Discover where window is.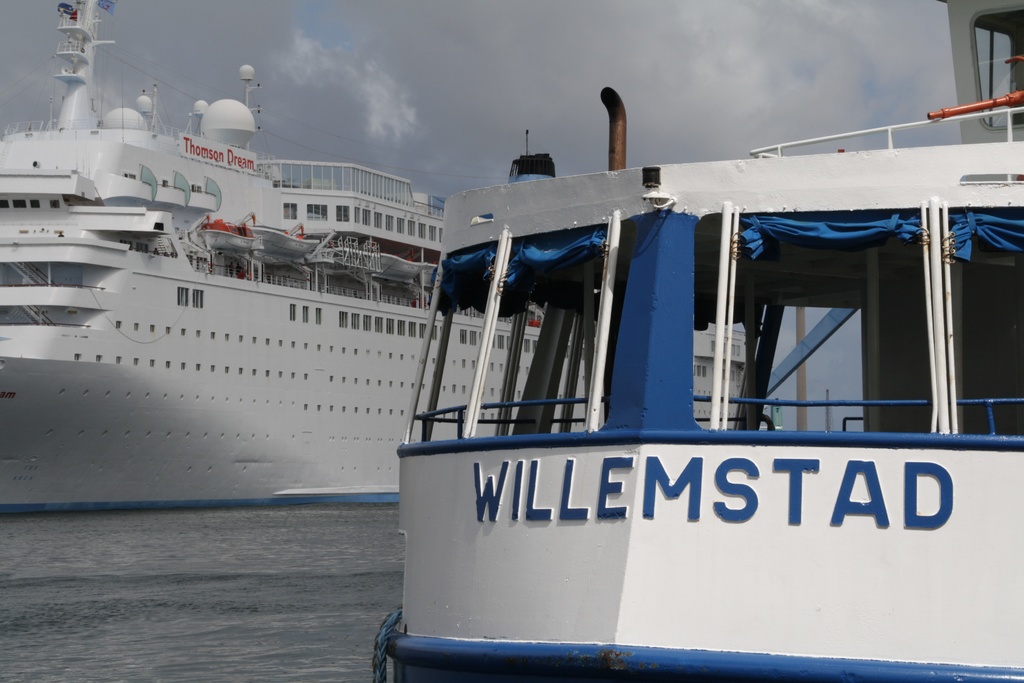
Discovered at [499,336,506,349].
